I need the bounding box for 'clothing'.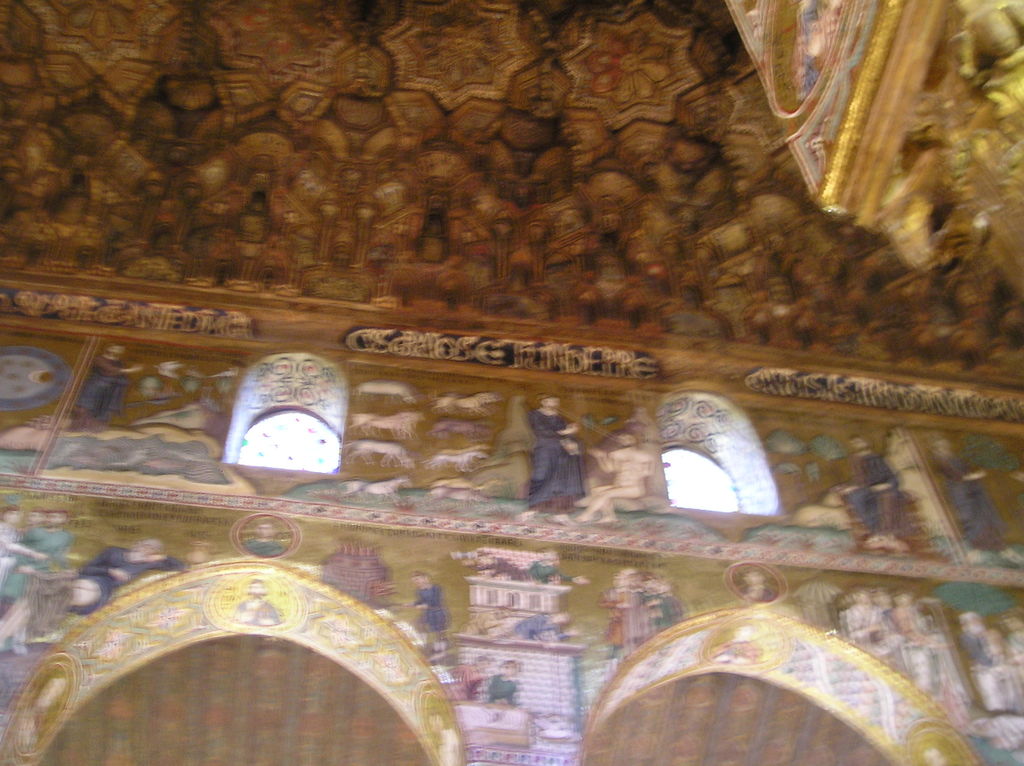
Here it is: [left=663, top=593, right=681, bottom=626].
